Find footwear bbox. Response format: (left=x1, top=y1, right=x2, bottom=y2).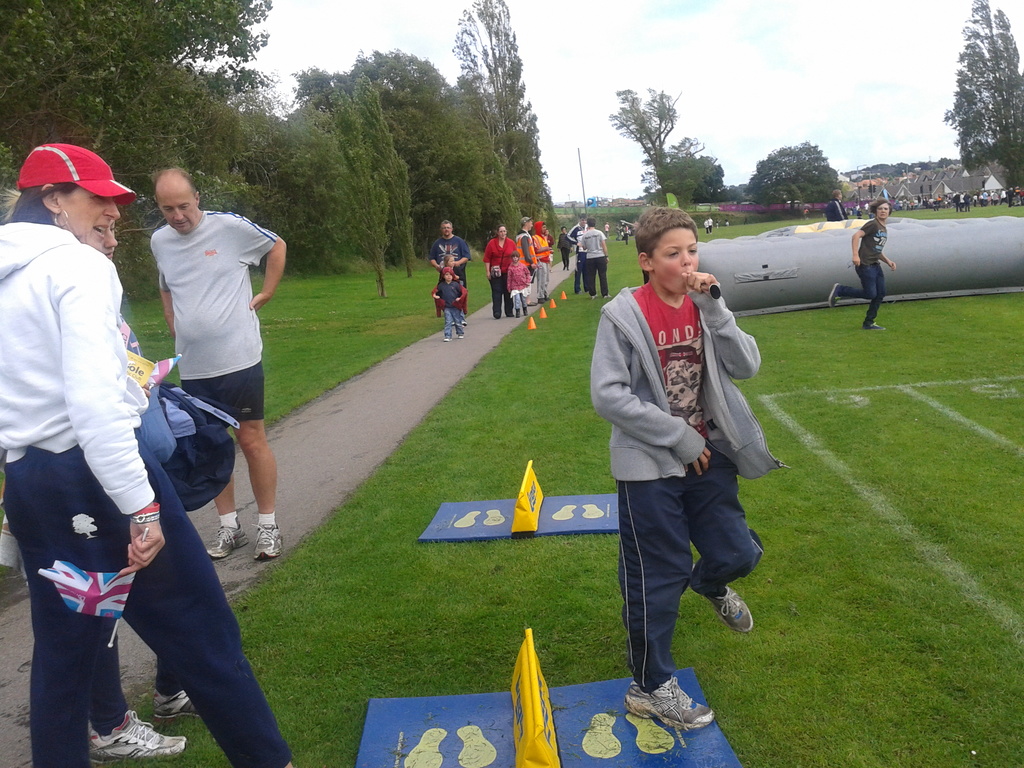
(left=202, top=513, right=248, bottom=559).
